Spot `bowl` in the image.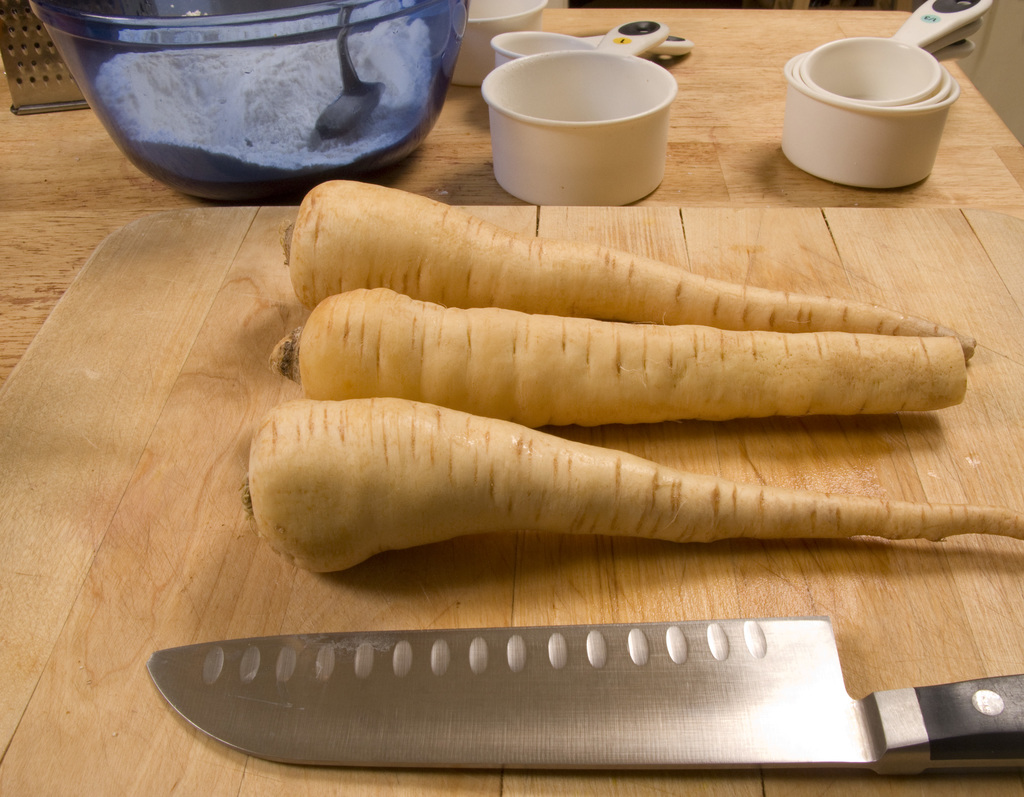
`bowl` found at (27,0,470,205).
